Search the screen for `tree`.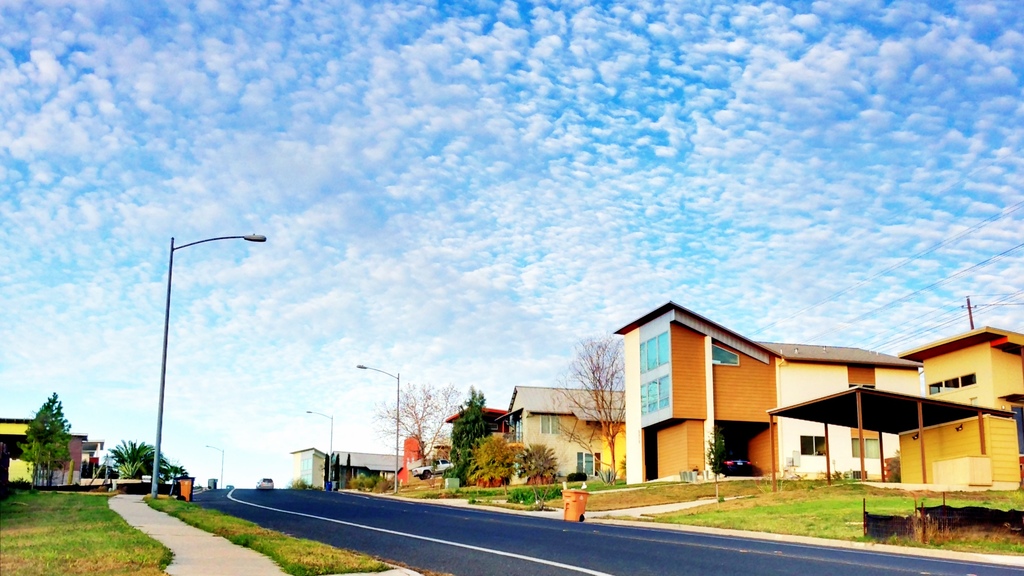
Found at Rect(472, 435, 520, 489).
